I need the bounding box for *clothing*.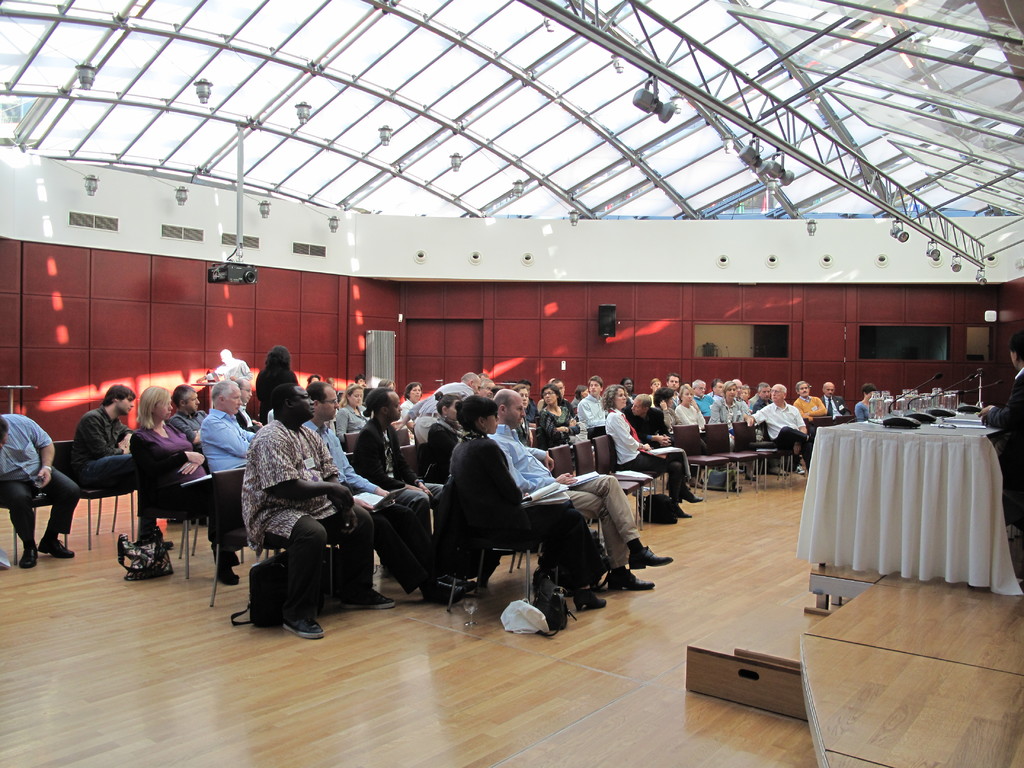
Here it is: 605,412,694,495.
